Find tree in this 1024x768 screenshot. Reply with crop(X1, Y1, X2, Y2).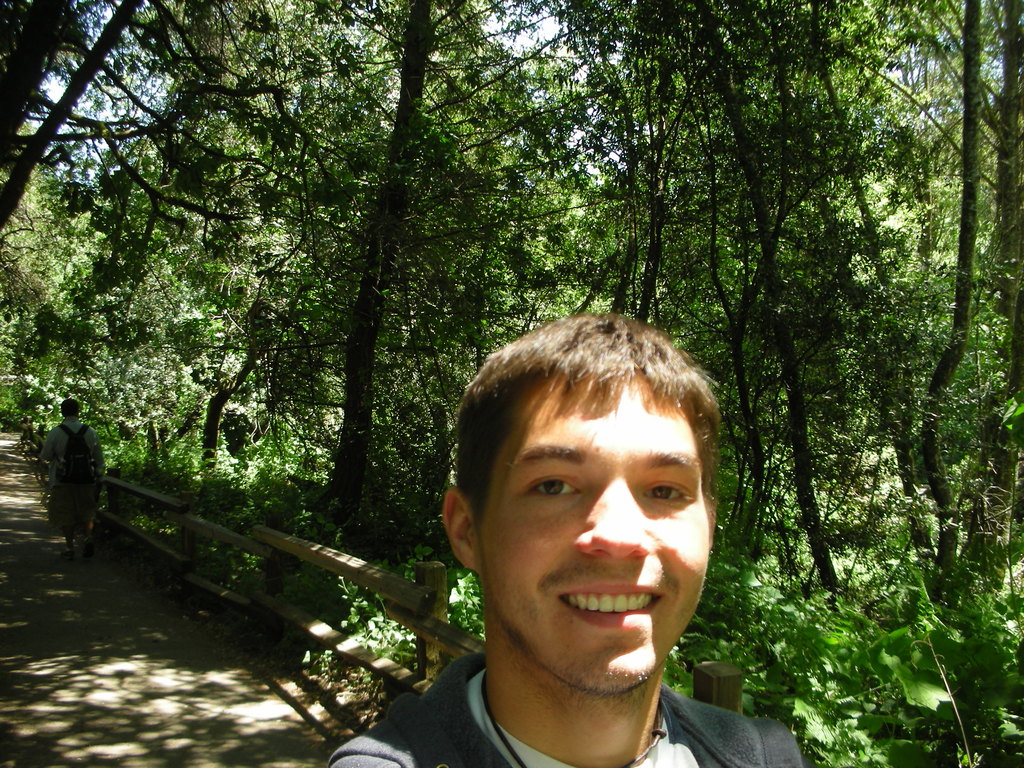
crop(884, 0, 1023, 680).
